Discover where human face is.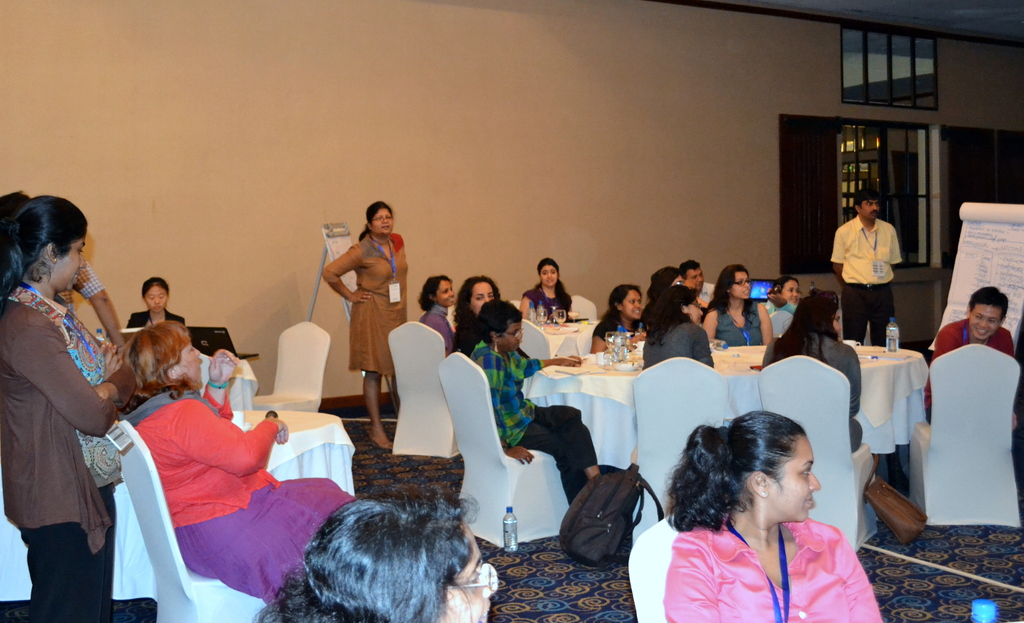
Discovered at l=144, t=282, r=163, b=311.
